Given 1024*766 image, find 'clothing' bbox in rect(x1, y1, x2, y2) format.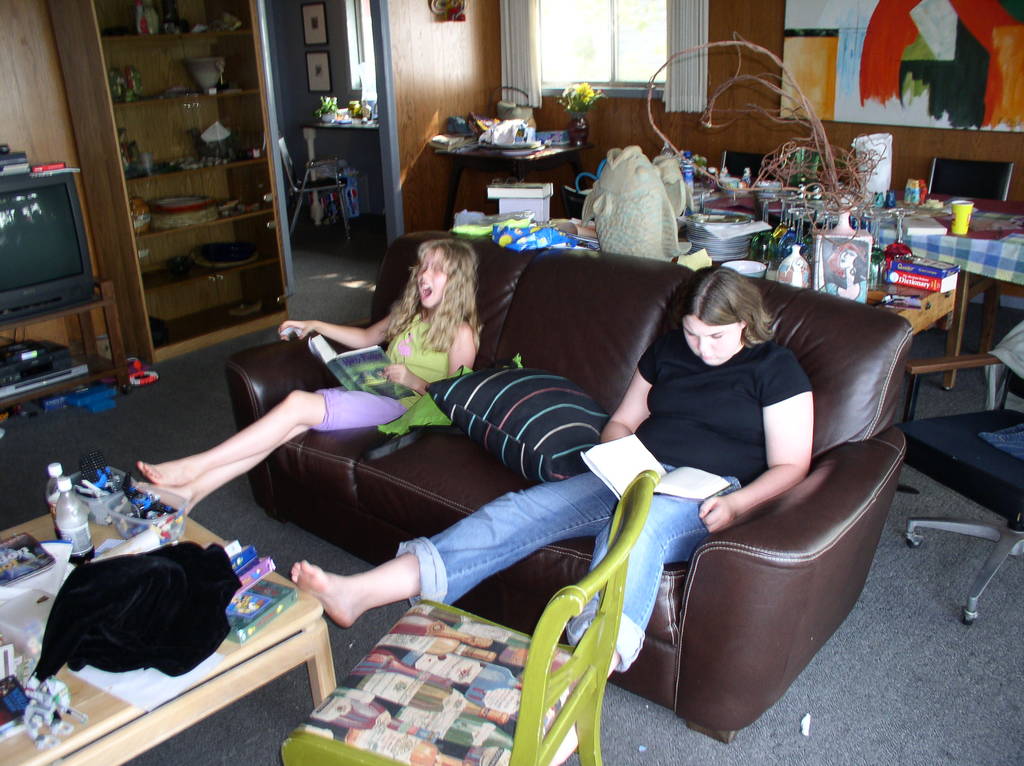
rect(308, 296, 464, 442).
